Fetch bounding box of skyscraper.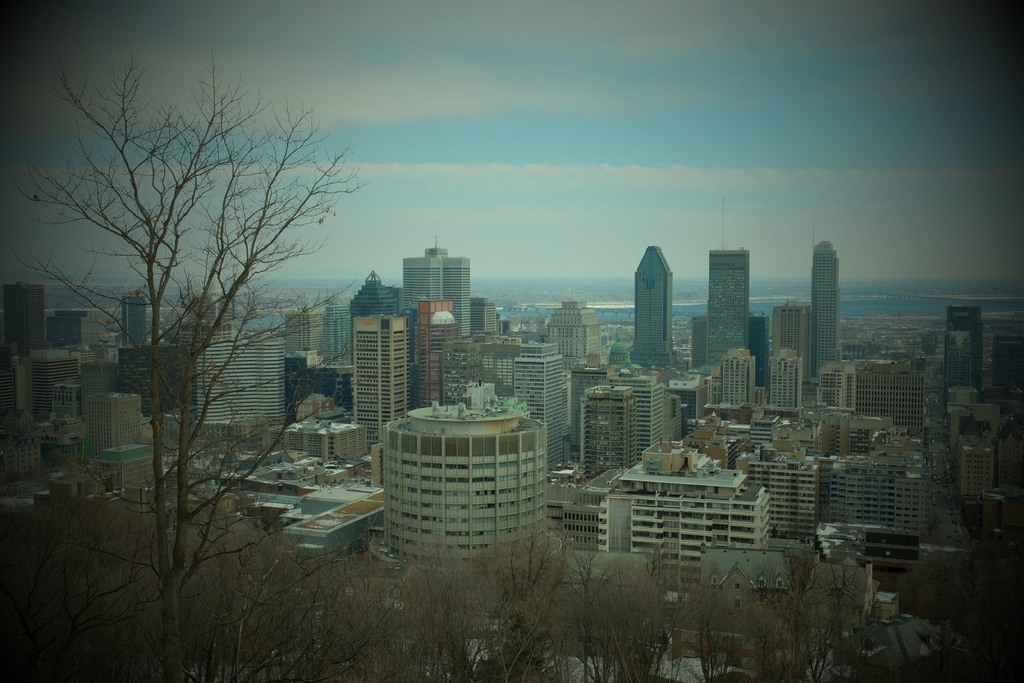
Bbox: (586,383,638,480).
